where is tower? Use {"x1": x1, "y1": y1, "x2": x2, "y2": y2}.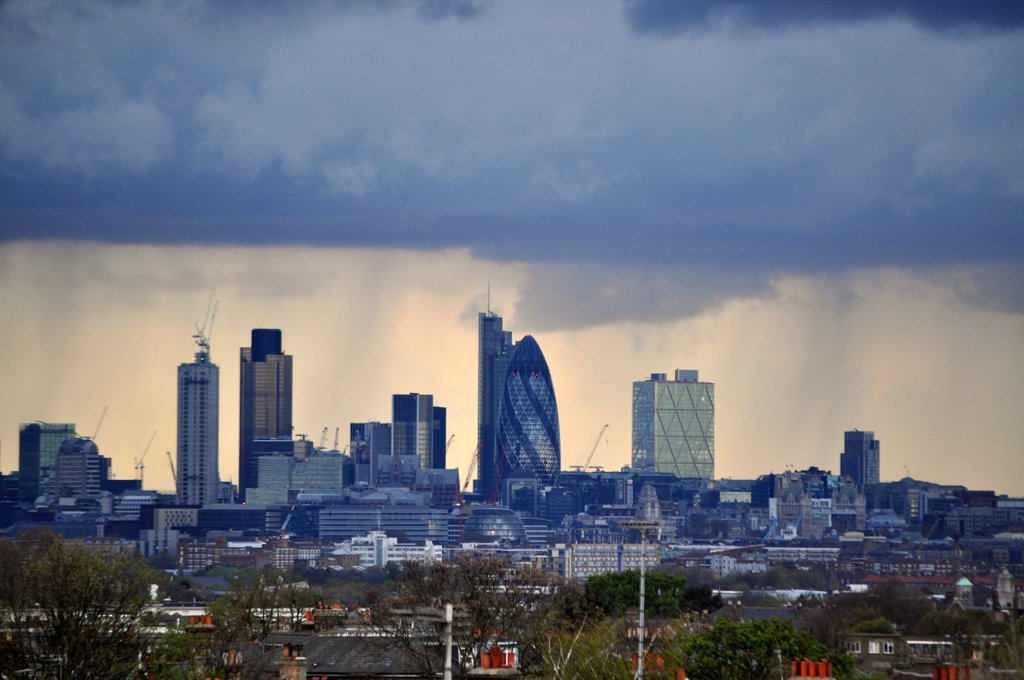
{"x1": 159, "y1": 360, "x2": 219, "y2": 547}.
